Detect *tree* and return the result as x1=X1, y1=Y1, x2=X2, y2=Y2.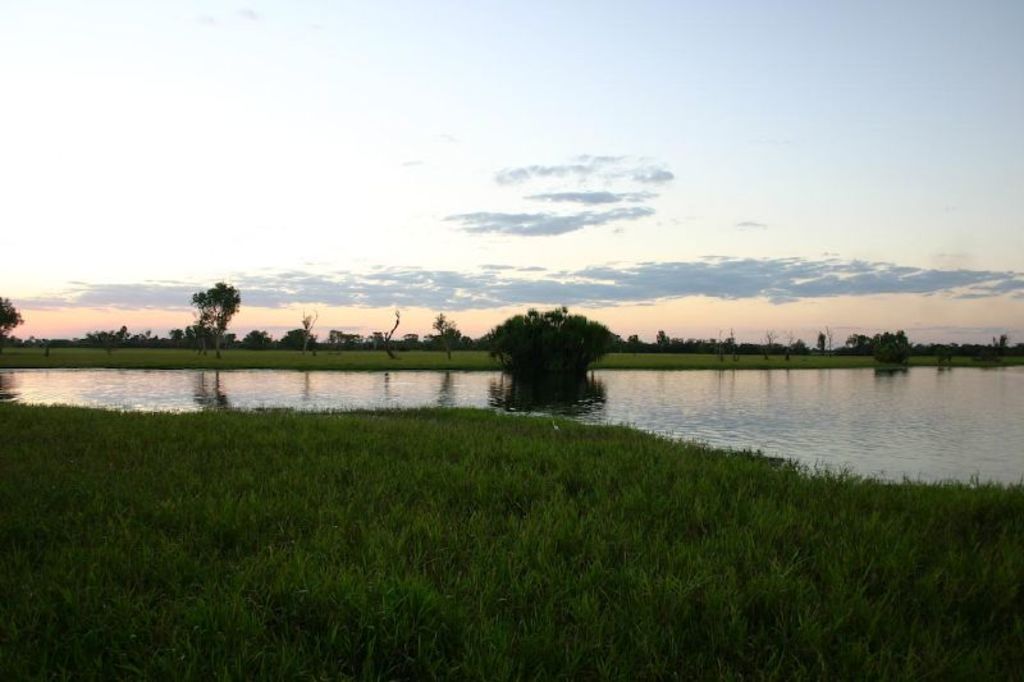
x1=380, y1=308, x2=399, y2=361.
